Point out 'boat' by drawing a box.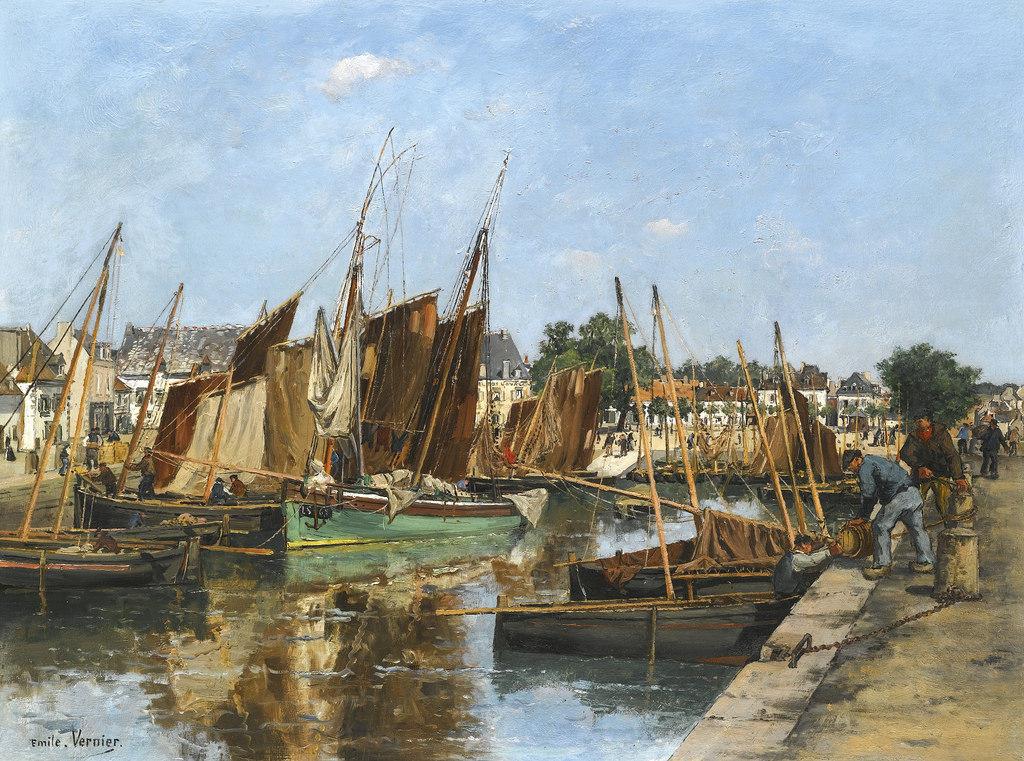
0 217 199 600.
